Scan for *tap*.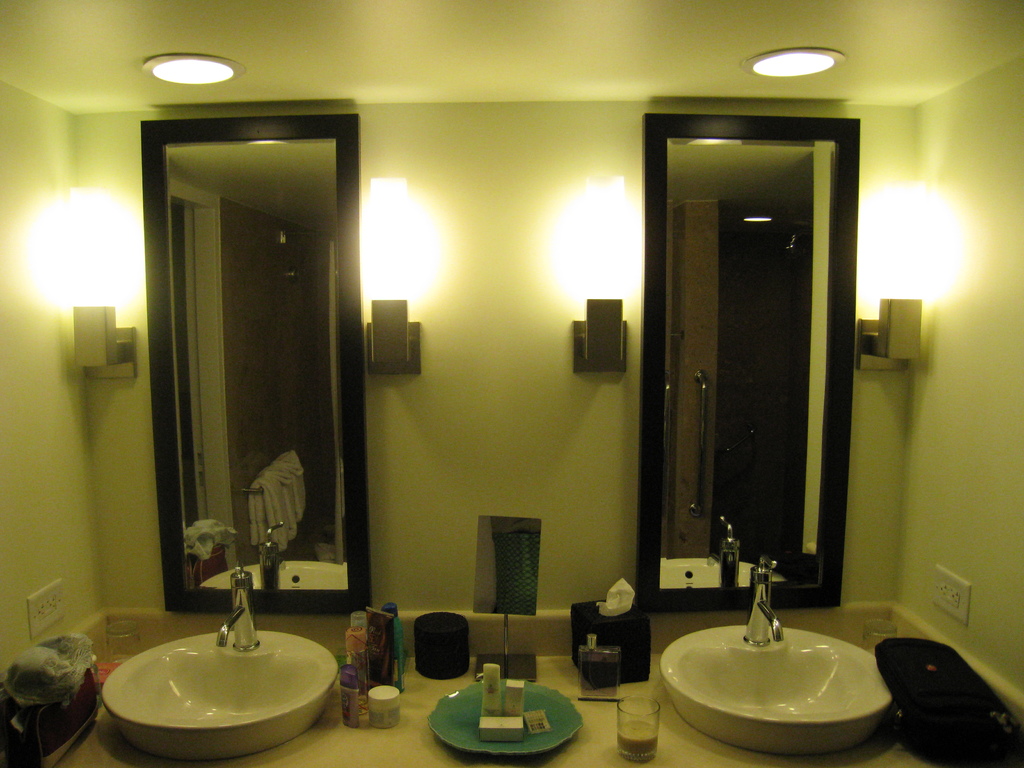
Scan result: <bbox>211, 563, 262, 656</bbox>.
